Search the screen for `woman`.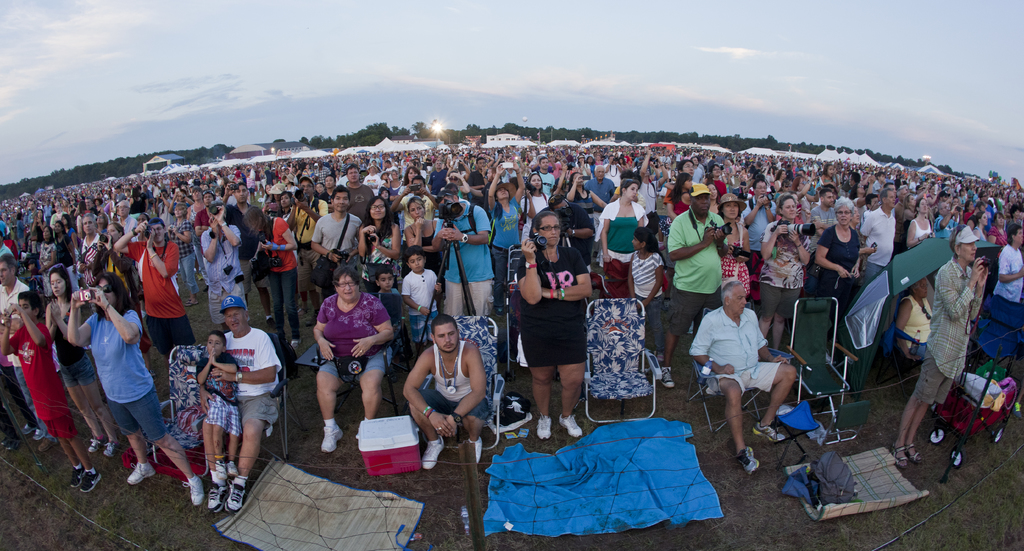
Found at (598,175,652,290).
